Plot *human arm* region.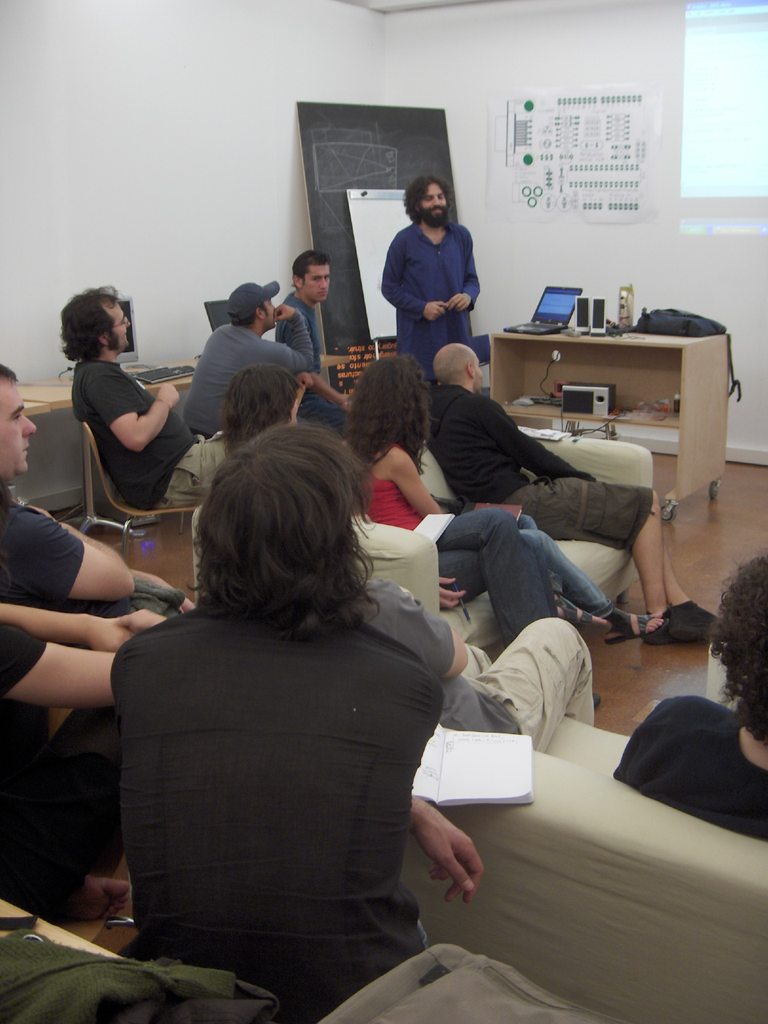
Plotted at <box>118,598,170,633</box>.
